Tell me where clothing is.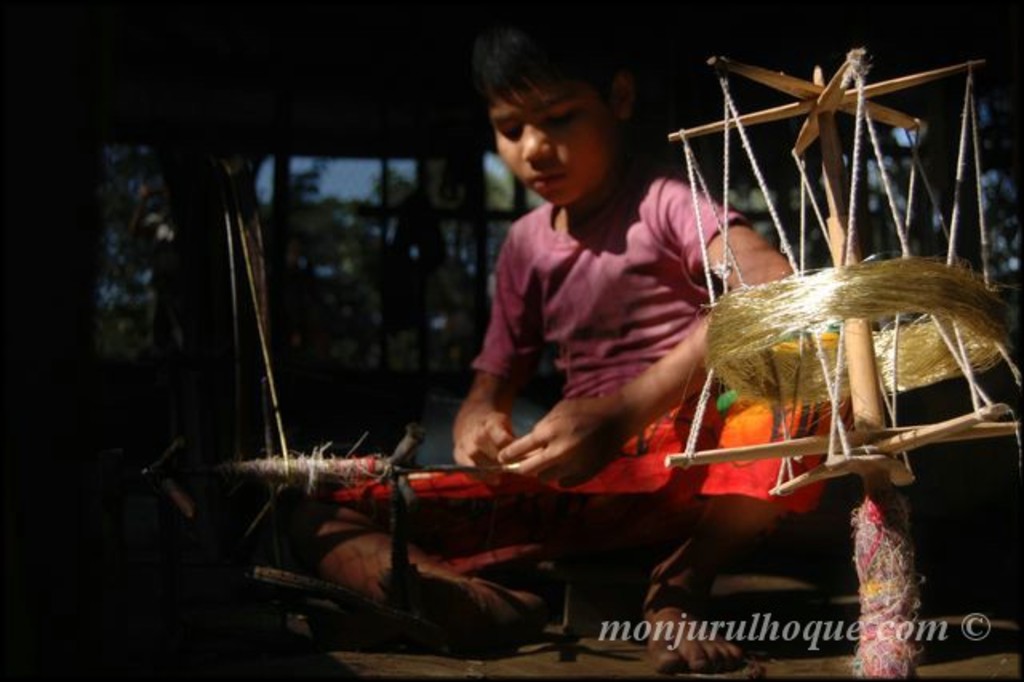
clothing is at locate(333, 166, 858, 512).
